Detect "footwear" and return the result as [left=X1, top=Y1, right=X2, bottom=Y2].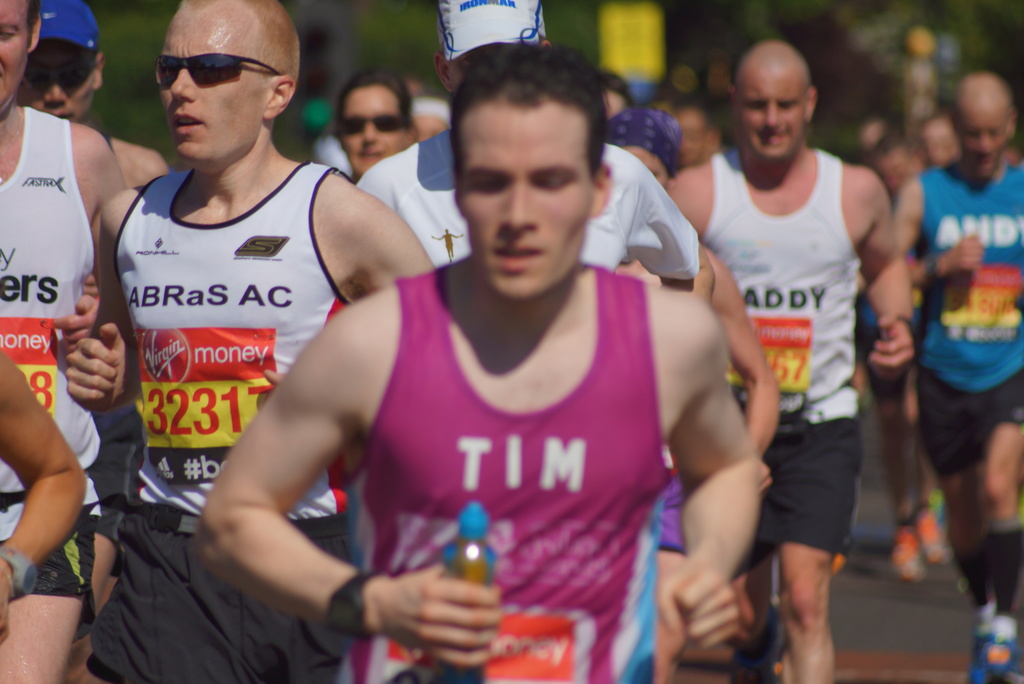
[left=894, top=523, right=922, bottom=581].
